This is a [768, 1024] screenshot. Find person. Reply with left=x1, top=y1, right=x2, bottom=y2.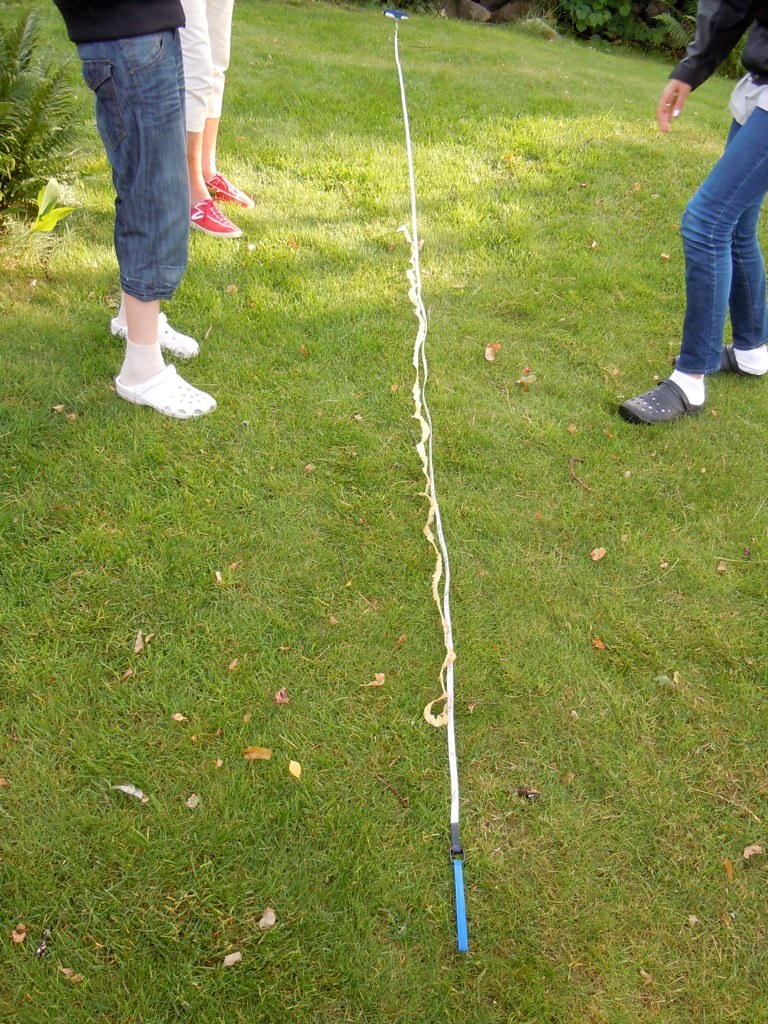
left=69, top=0, right=251, bottom=398.
